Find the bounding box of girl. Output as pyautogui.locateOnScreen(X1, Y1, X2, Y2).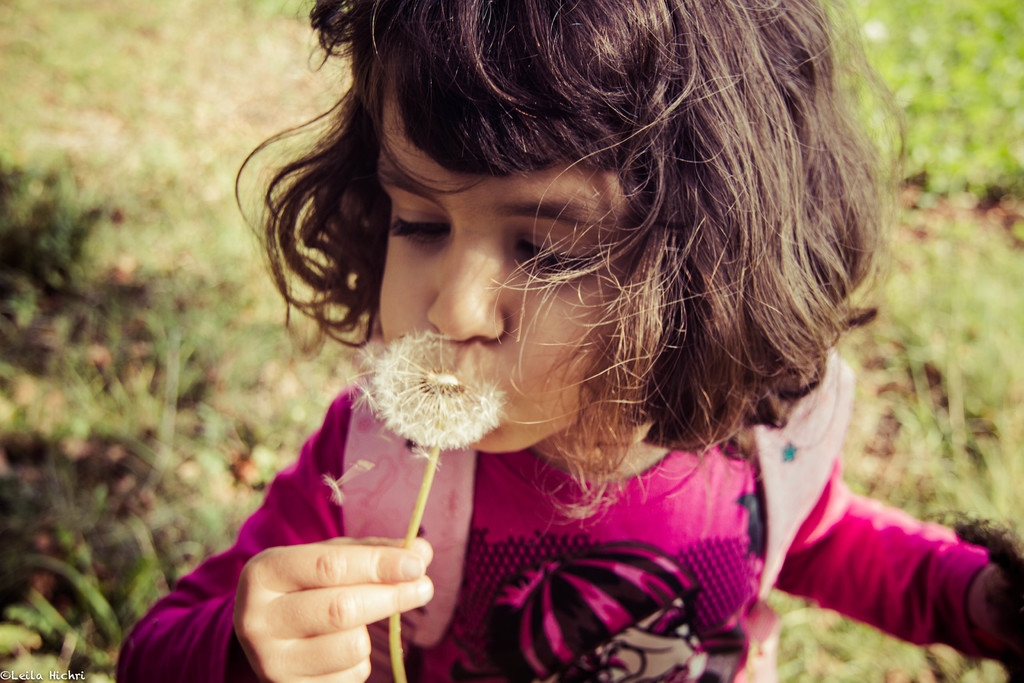
pyautogui.locateOnScreen(111, 0, 1023, 682).
